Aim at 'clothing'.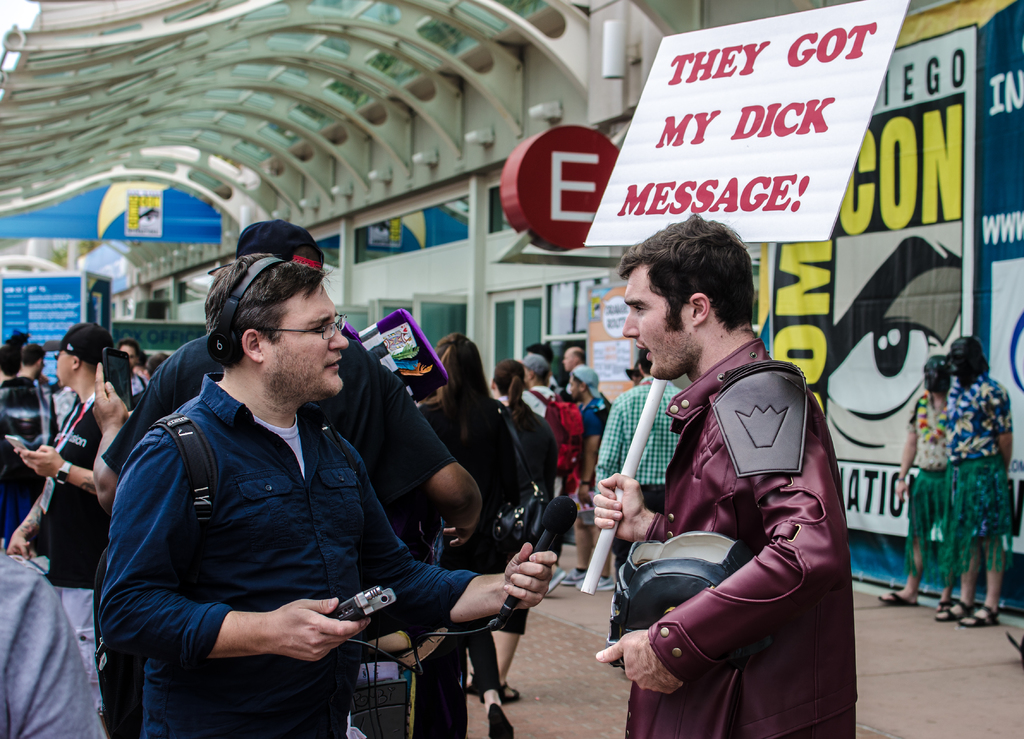
Aimed at box=[942, 378, 1005, 581].
